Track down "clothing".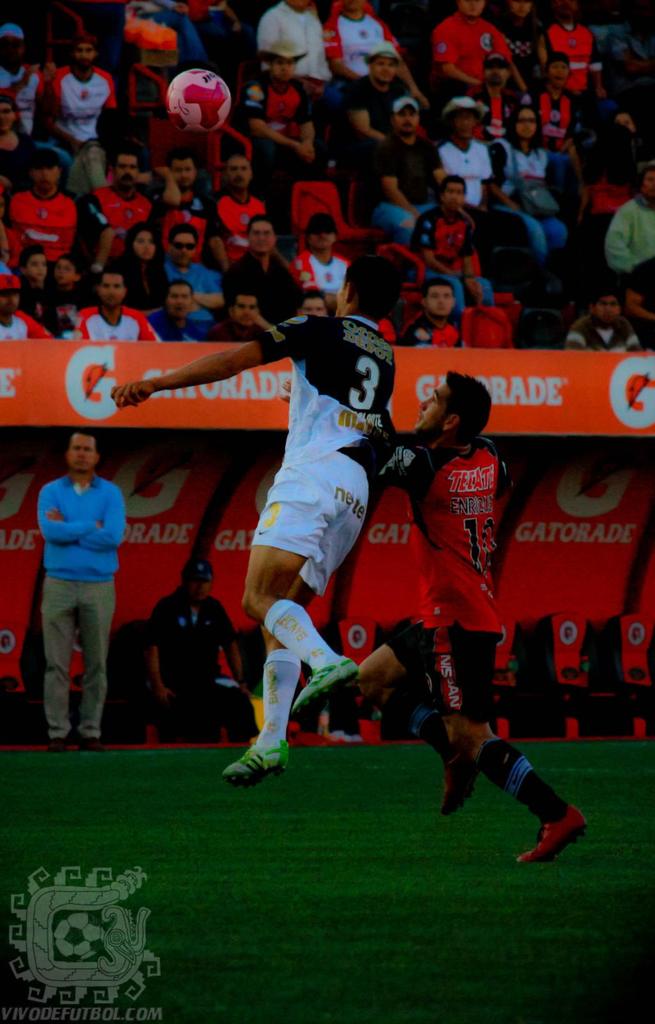
Tracked to bbox(369, 416, 487, 724).
